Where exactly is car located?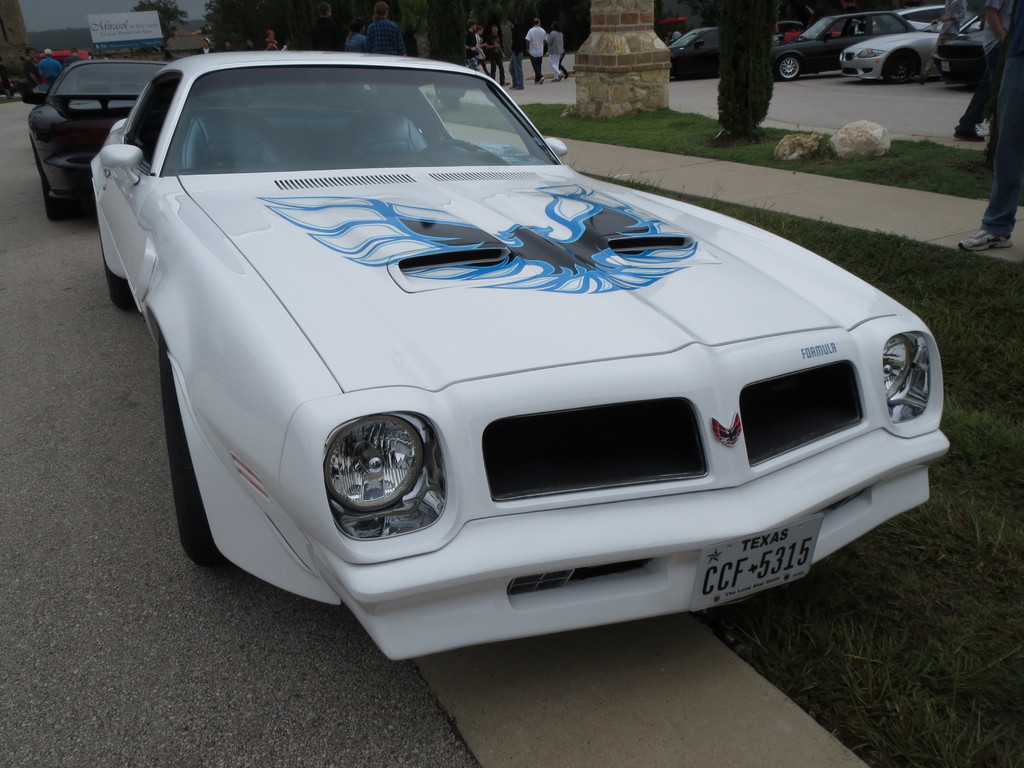
Its bounding box is [22,54,165,220].
